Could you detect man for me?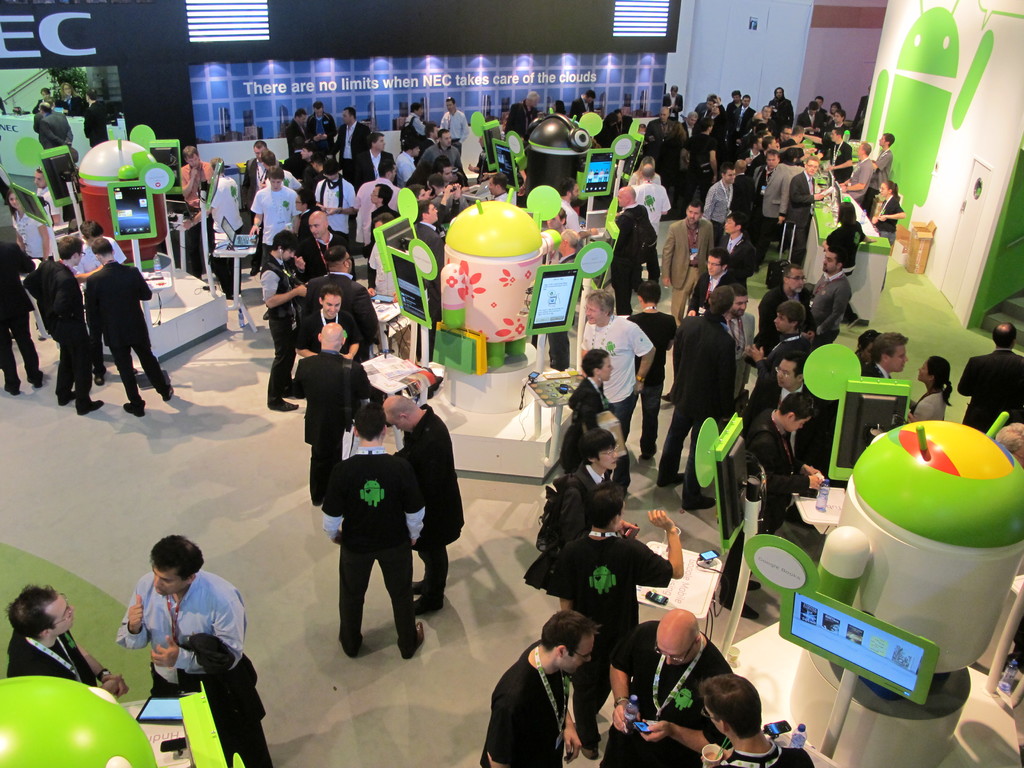
Detection result: x1=3, y1=584, x2=131, y2=691.
